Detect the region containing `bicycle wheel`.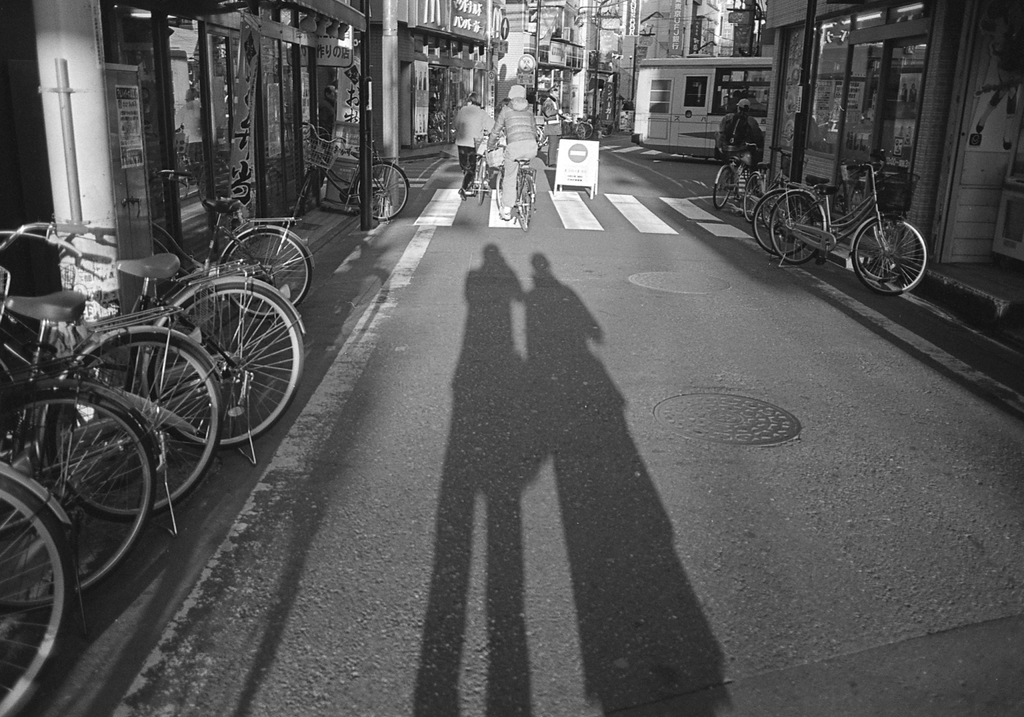
598,119,614,140.
